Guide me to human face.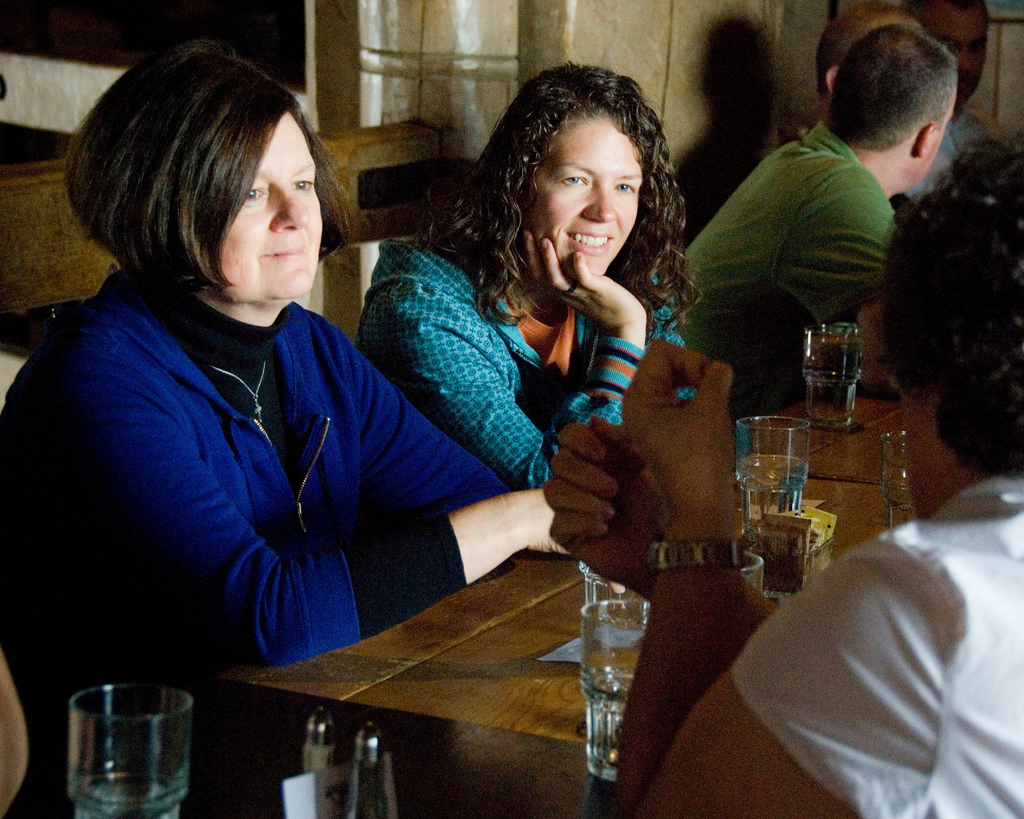
Guidance: x1=216, y1=104, x2=322, y2=306.
